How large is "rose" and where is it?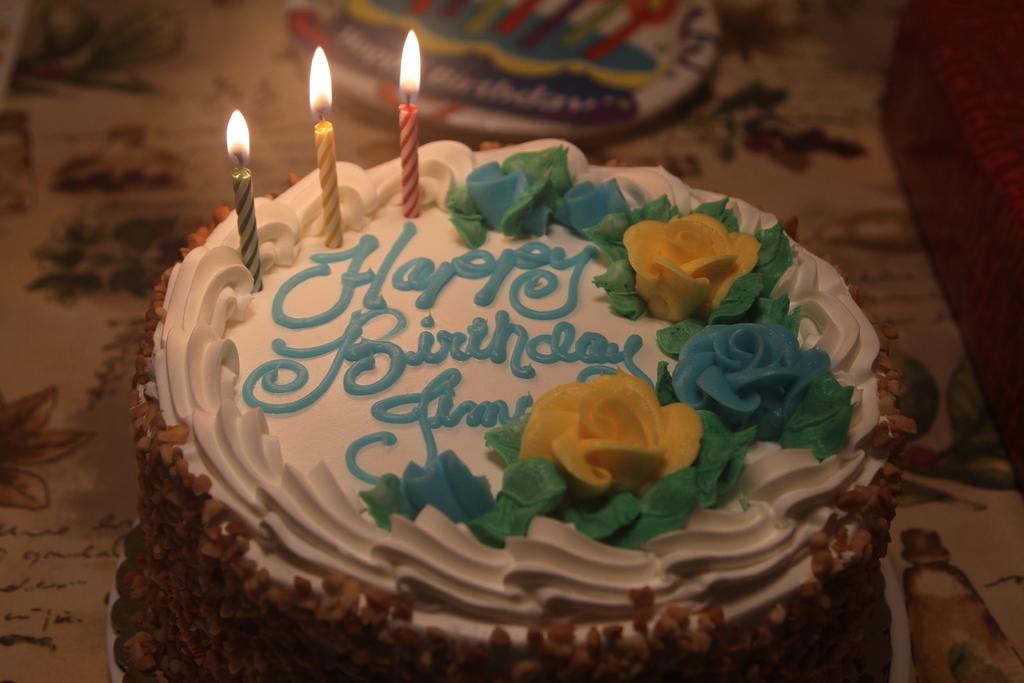
Bounding box: 621/214/762/319.
